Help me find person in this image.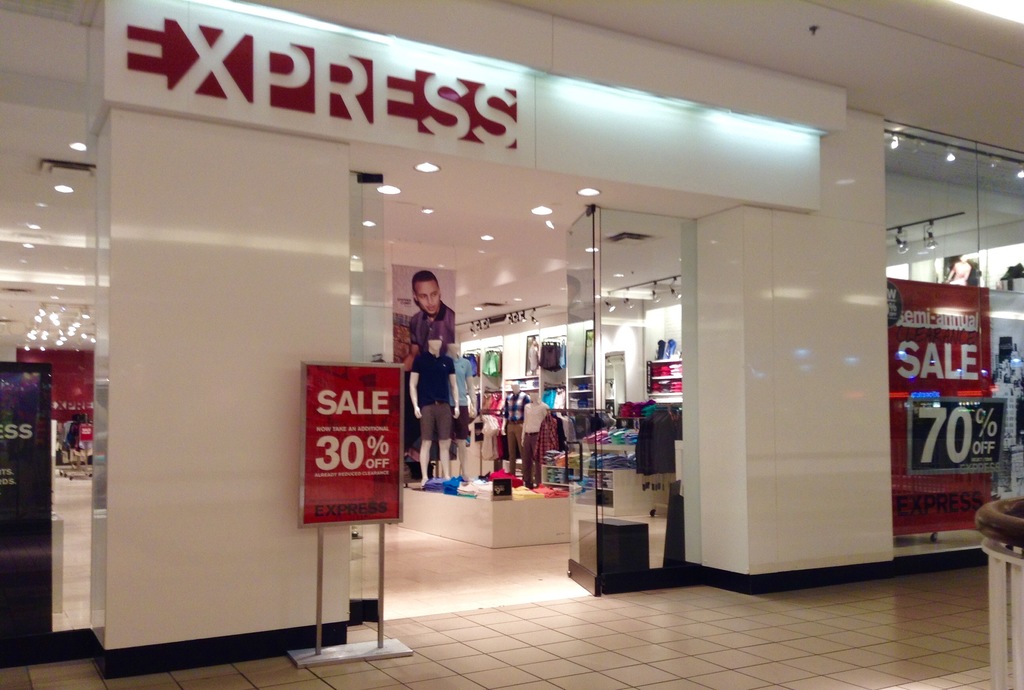
Found it: {"left": 518, "top": 390, "right": 552, "bottom": 489}.
